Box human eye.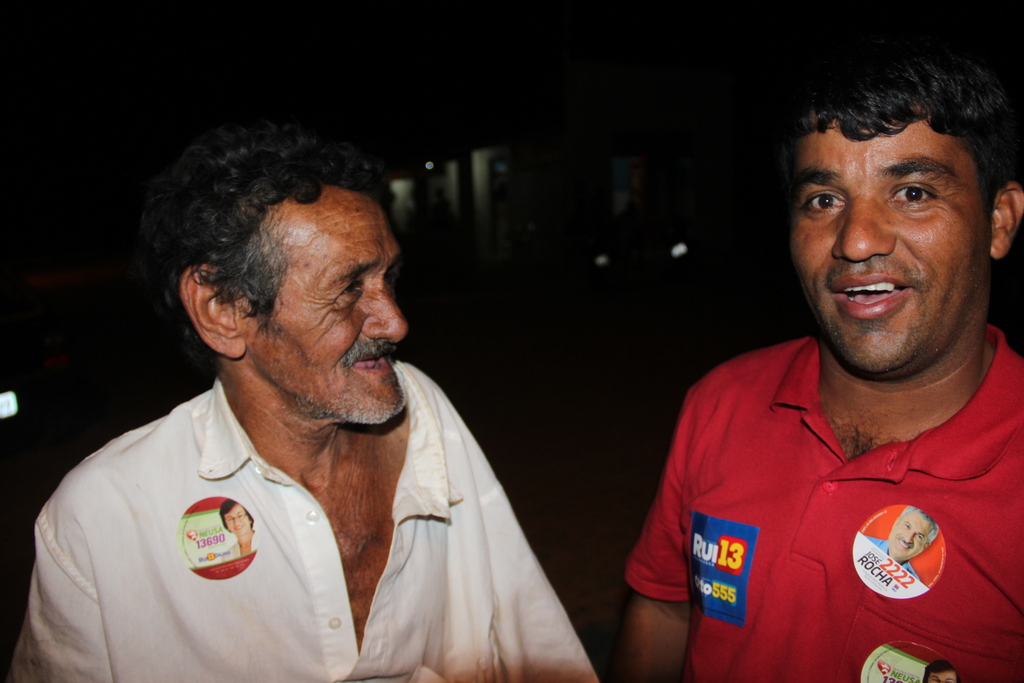
detection(797, 183, 844, 217).
